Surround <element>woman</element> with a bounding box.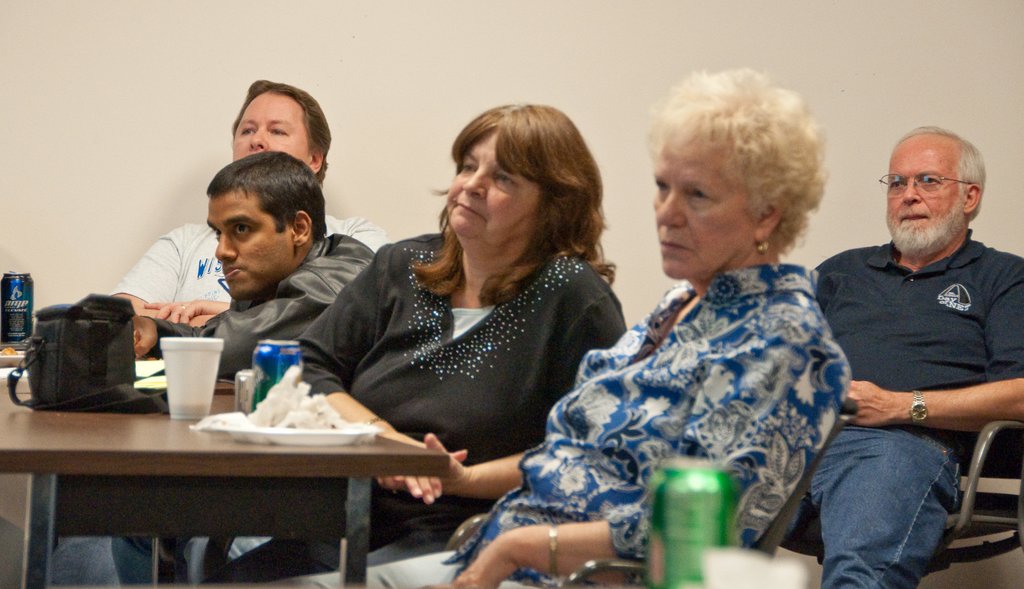
select_region(248, 66, 851, 588).
